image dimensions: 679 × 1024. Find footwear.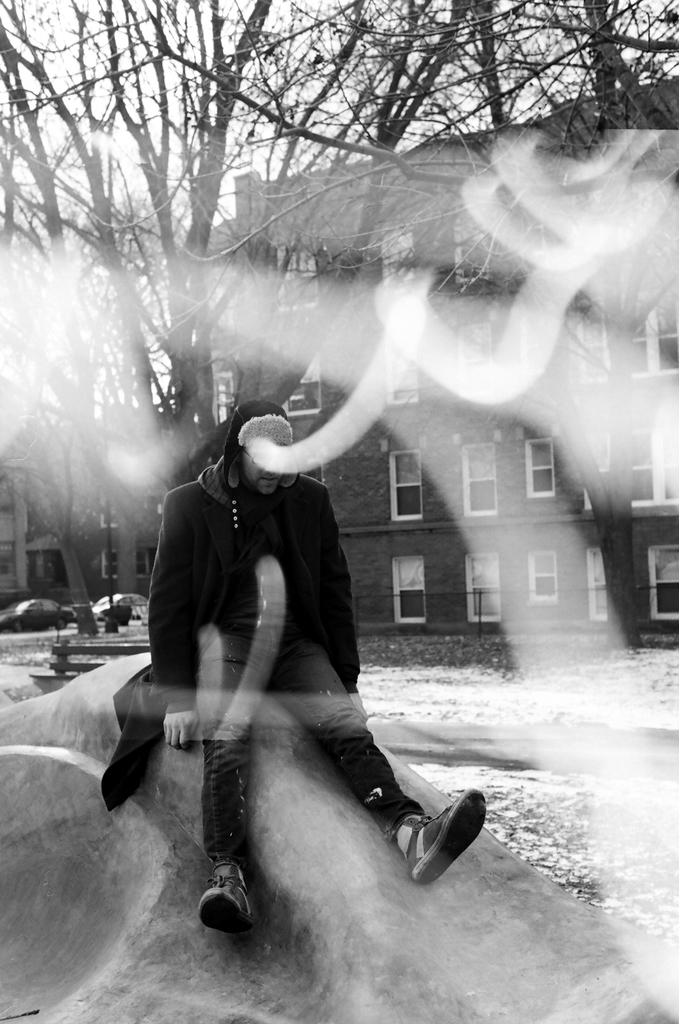
pyautogui.locateOnScreen(196, 860, 261, 933).
